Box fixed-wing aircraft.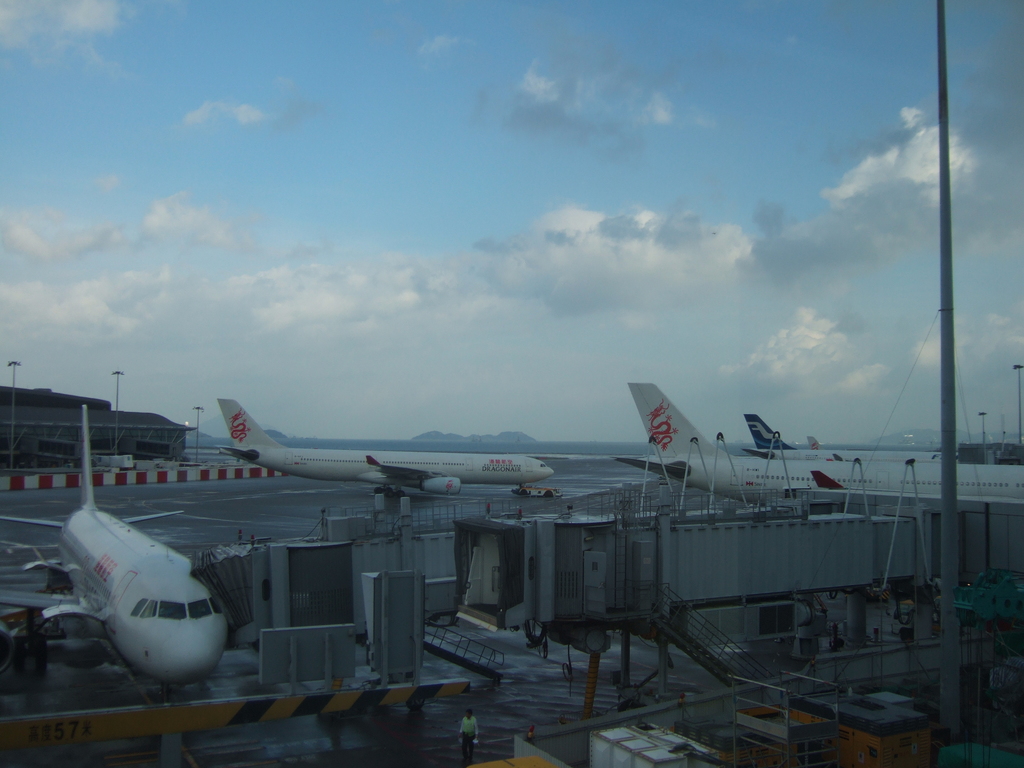
<region>743, 413, 960, 457</region>.
